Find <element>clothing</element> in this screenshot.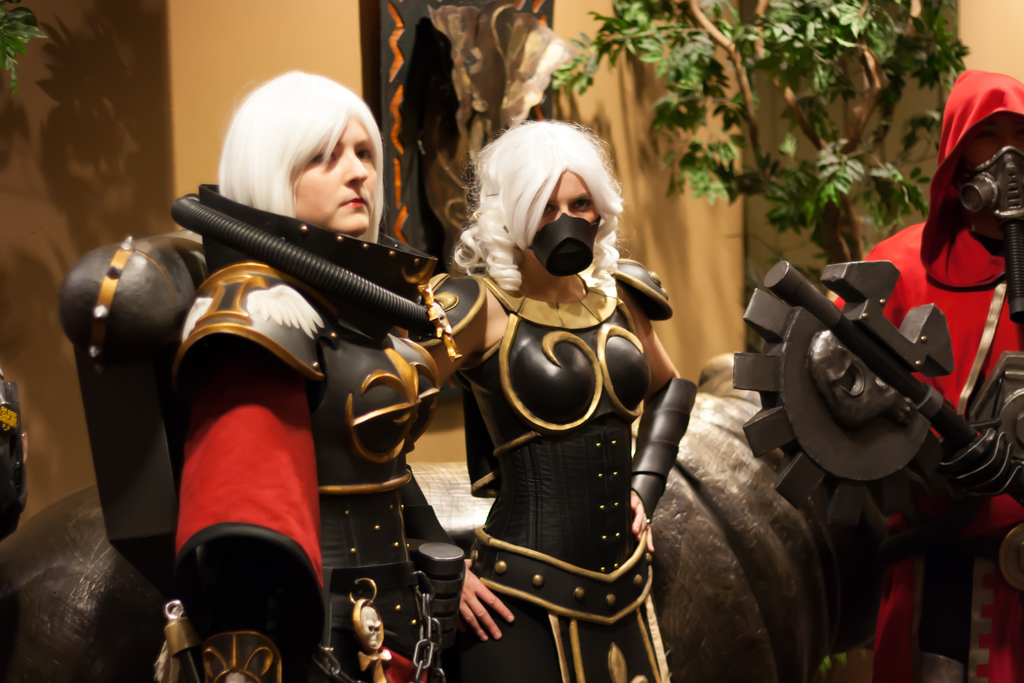
The bounding box for <element>clothing</element> is left=456, top=263, right=680, bottom=682.
